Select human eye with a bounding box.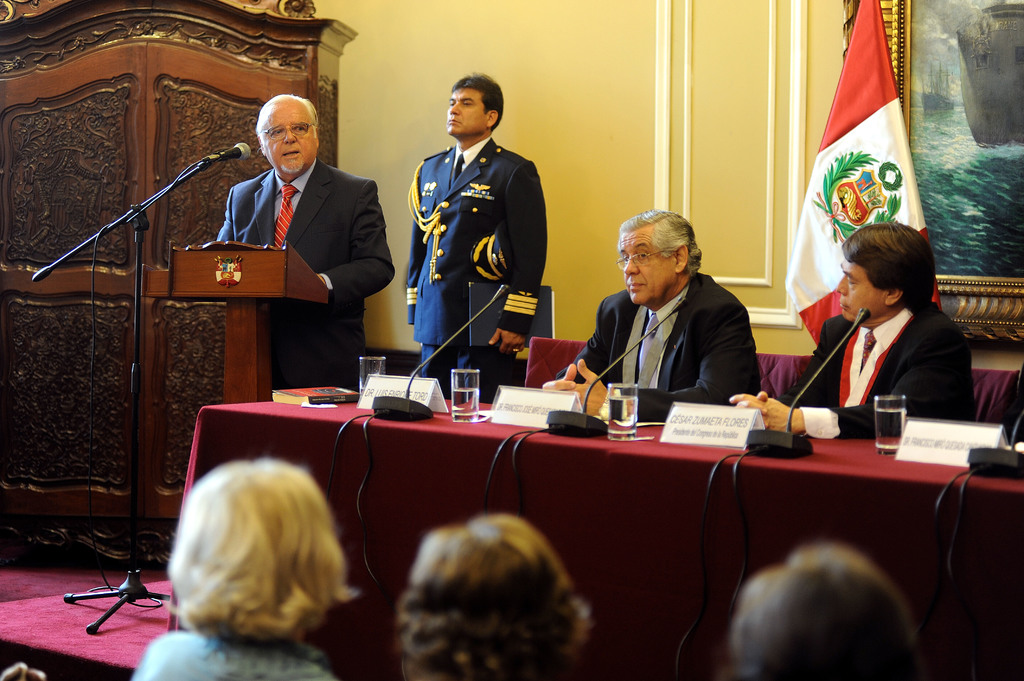
(left=271, top=129, right=285, bottom=136).
